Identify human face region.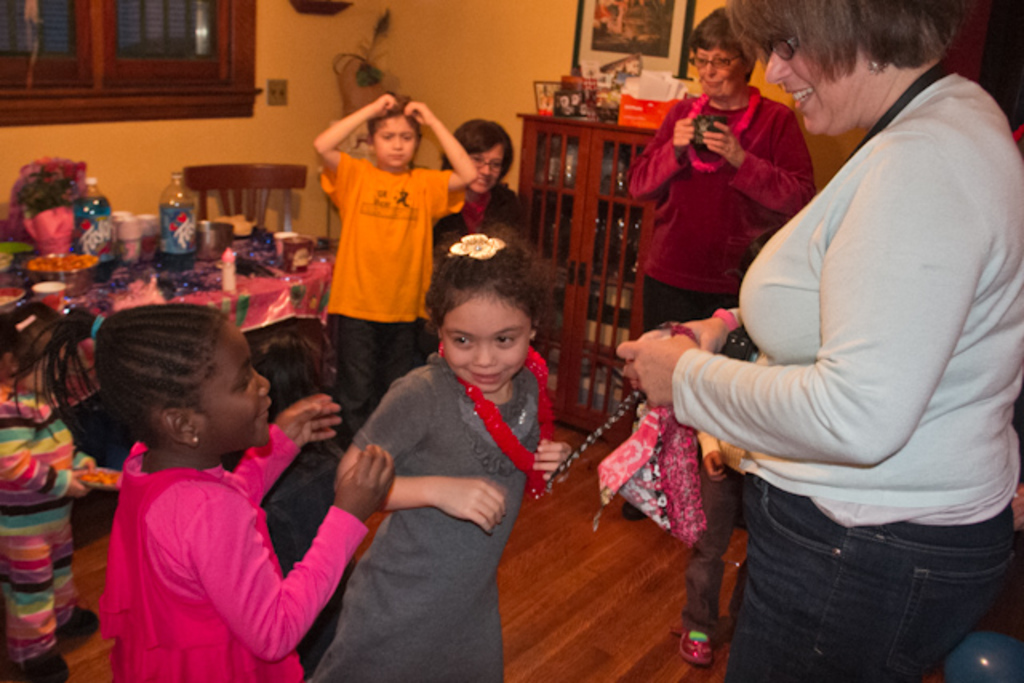
Region: box(373, 115, 419, 165).
